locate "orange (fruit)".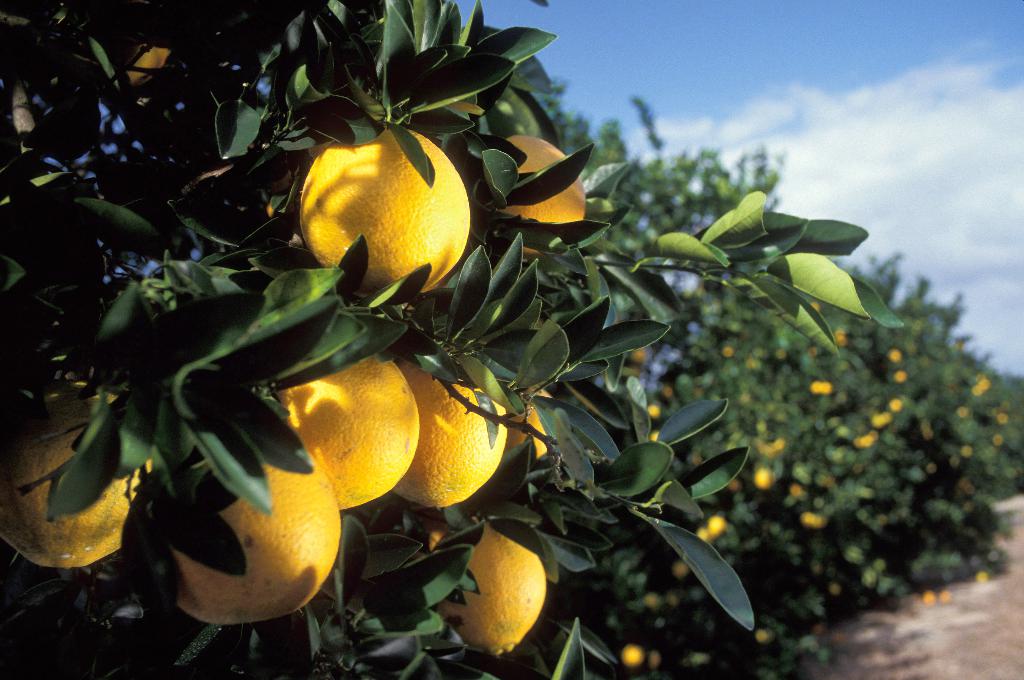
Bounding box: [left=750, top=437, right=779, bottom=465].
